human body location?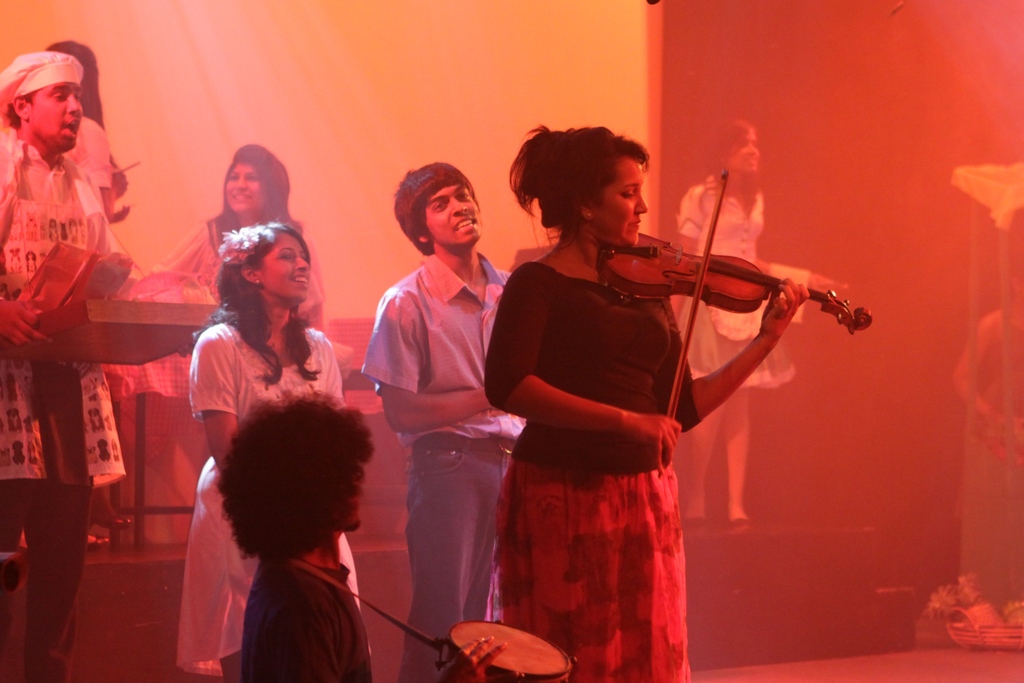
pyautogui.locateOnScreen(476, 149, 817, 671)
